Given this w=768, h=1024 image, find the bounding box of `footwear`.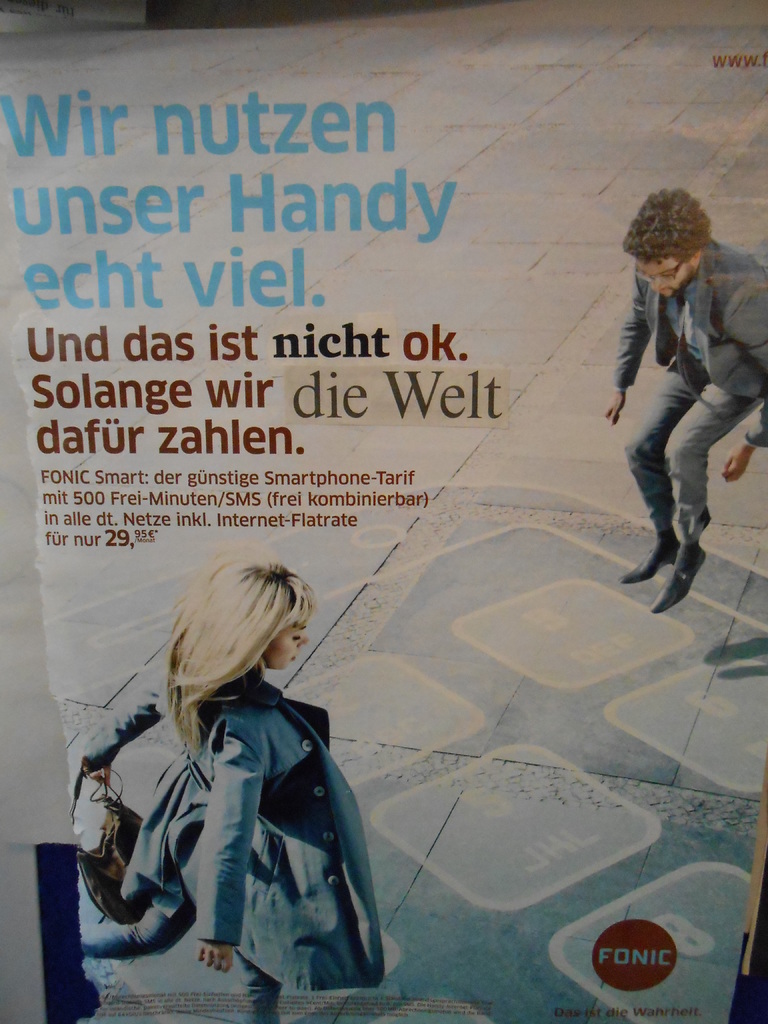
bbox(620, 524, 685, 576).
